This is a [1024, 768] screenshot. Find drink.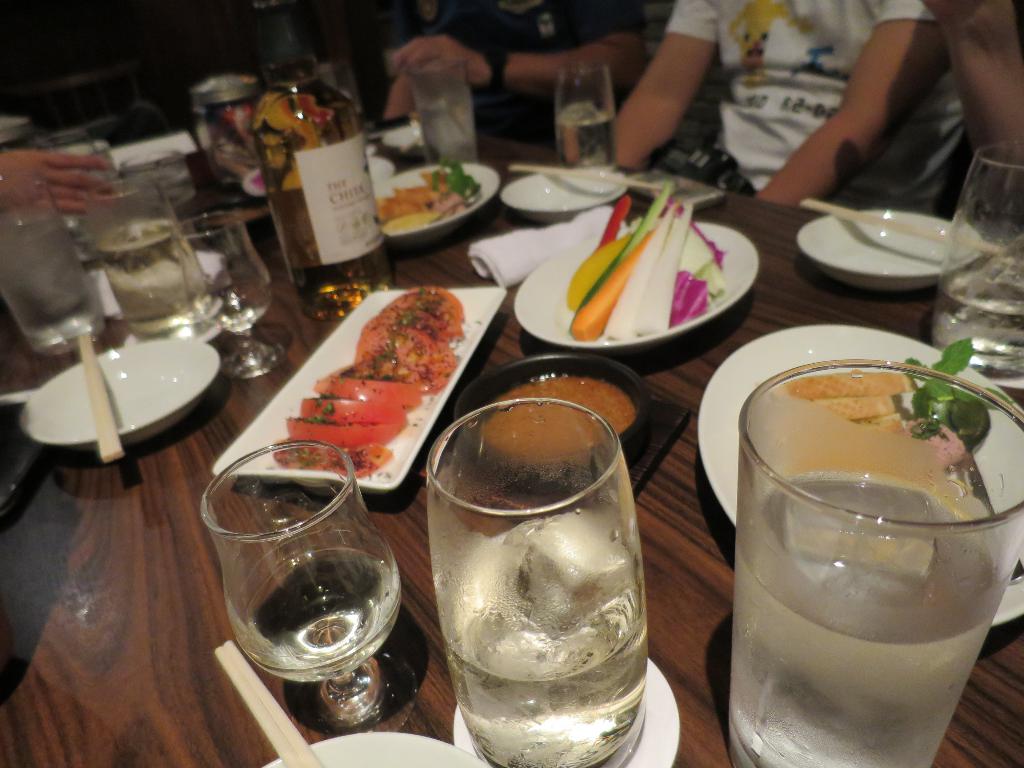
Bounding box: 550/53/619/166.
